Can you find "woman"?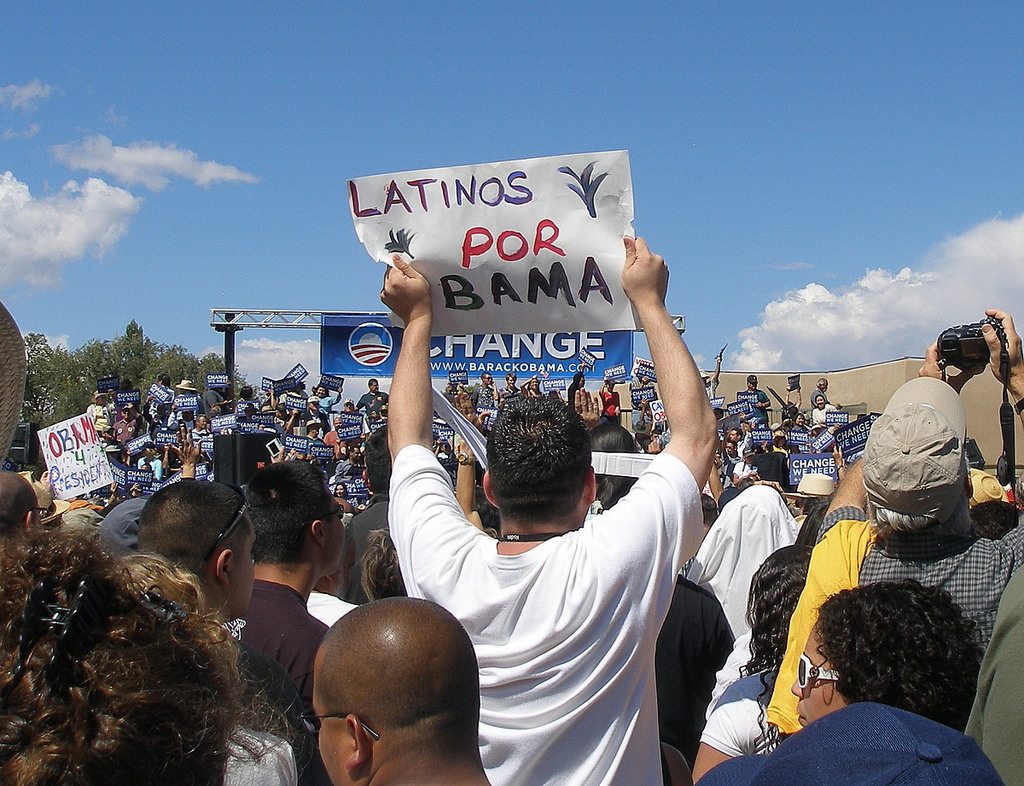
Yes, bounding box: (left=137, top=445, right=161, bottom=480).
